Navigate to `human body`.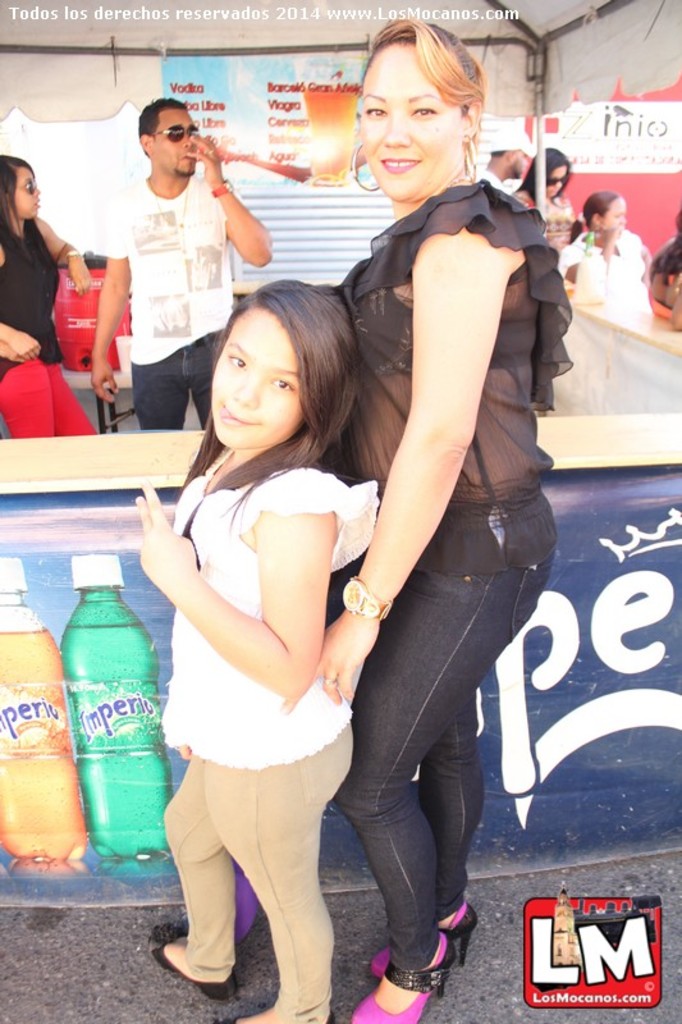
Navigation target: x1=335, y1=17, x2=573, y2=1023.
